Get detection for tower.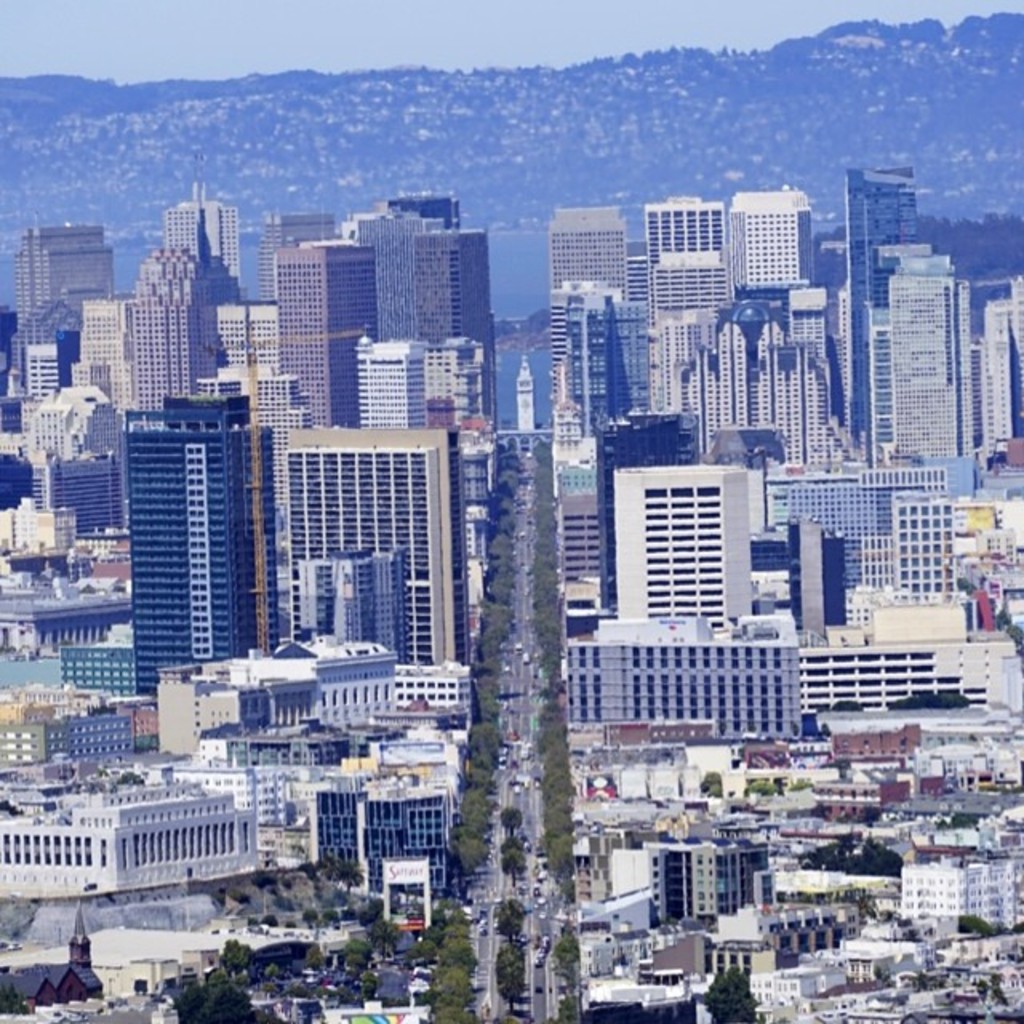
Detection: [0, 203, 1022, 1019].
